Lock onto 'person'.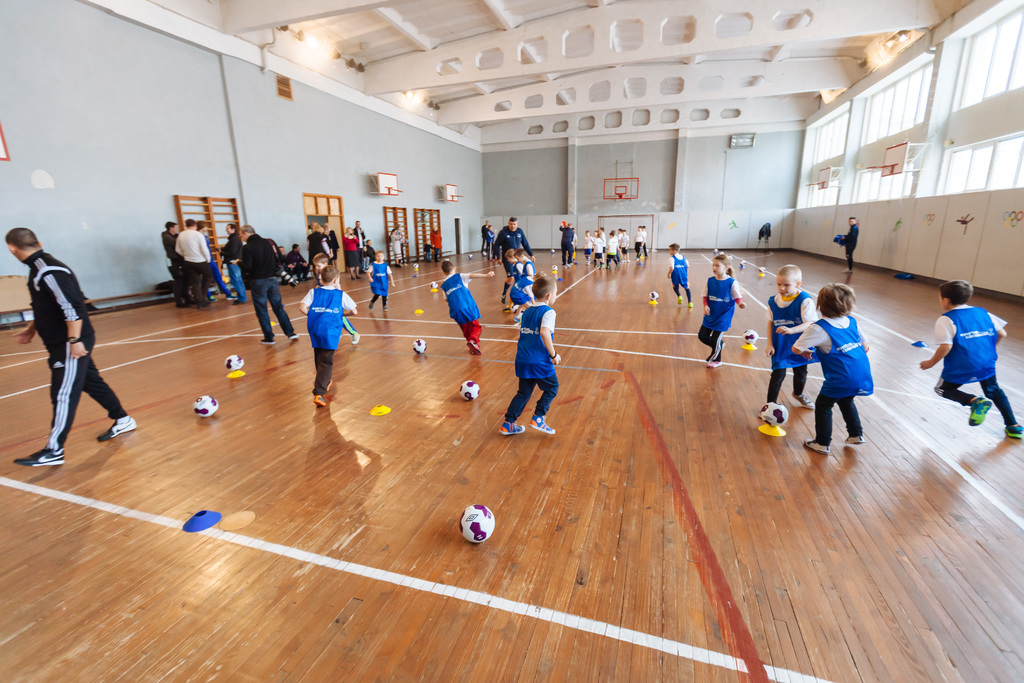
Locked: {"x1": 692, "y1": 249, "x2": 748, "y2": 361}.
